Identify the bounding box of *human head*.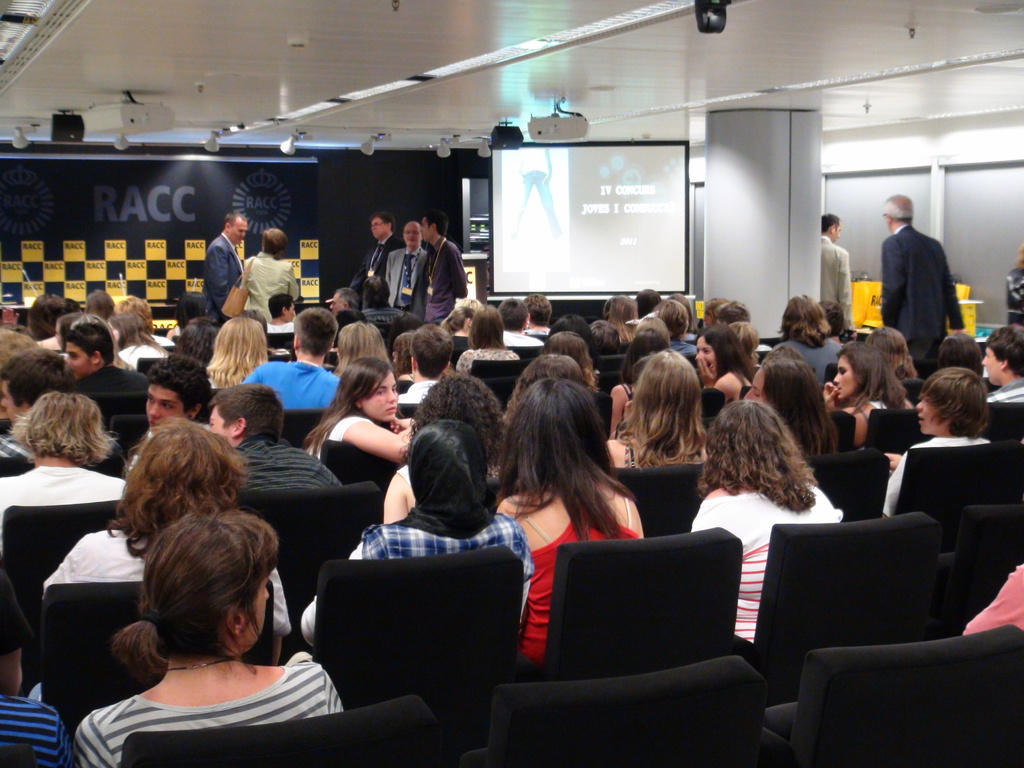
left=15, top=394, right=102, bottom=465.
